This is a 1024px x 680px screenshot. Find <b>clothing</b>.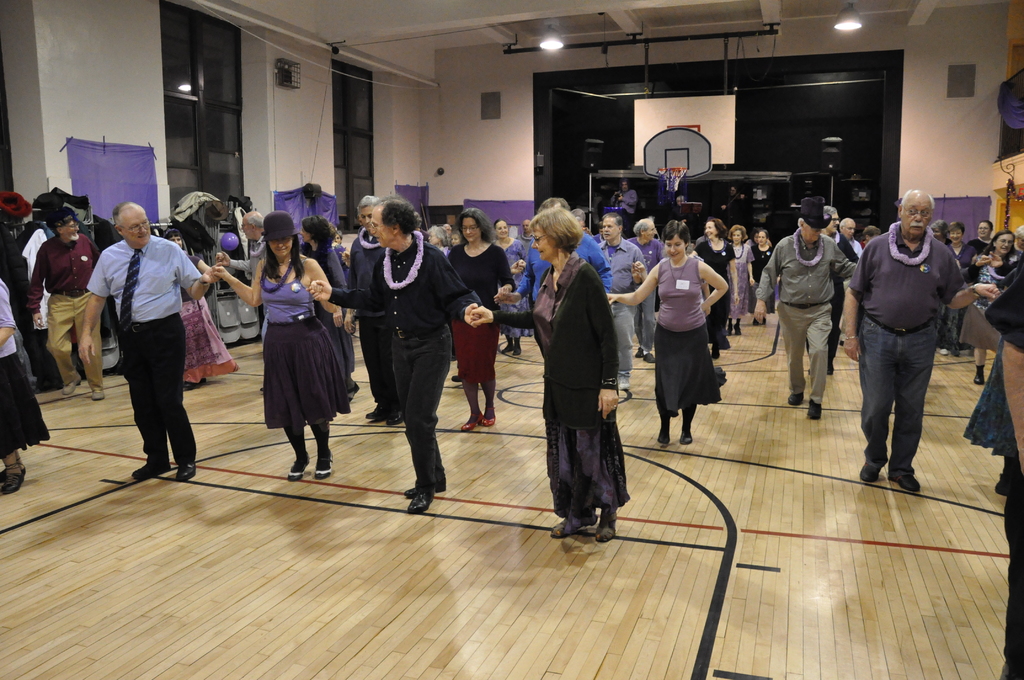
Bounding box: x1=961, y1=334, x2=1020, y2=459.
